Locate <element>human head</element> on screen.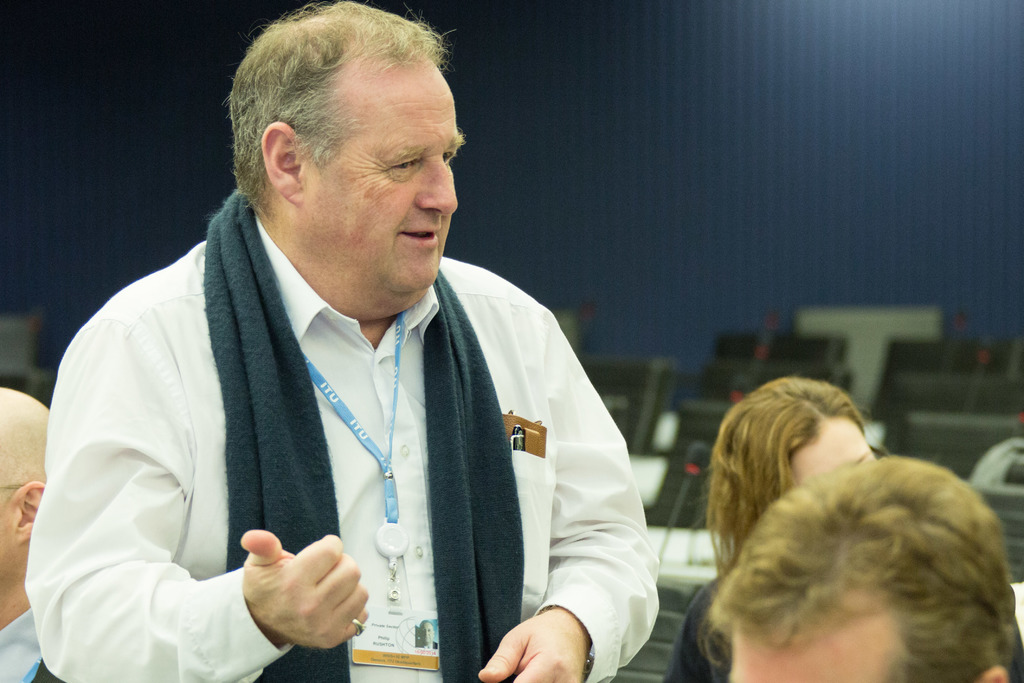
On screen at BBox(714, 375, 877, 540).
